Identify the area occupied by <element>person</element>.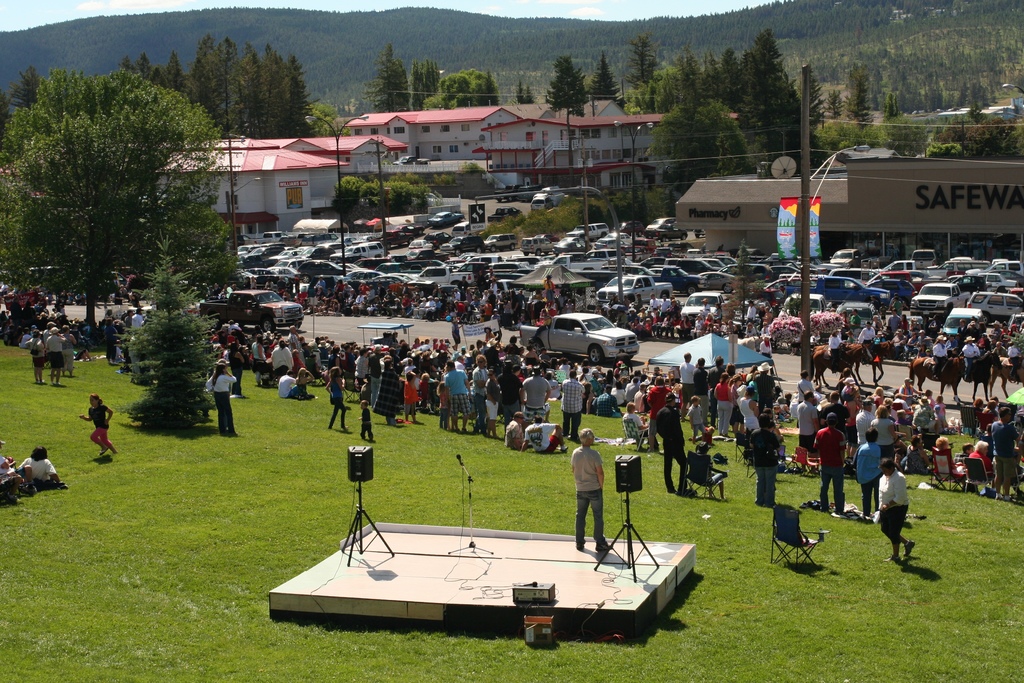
Area: box=[751, 414, 780, 508].
